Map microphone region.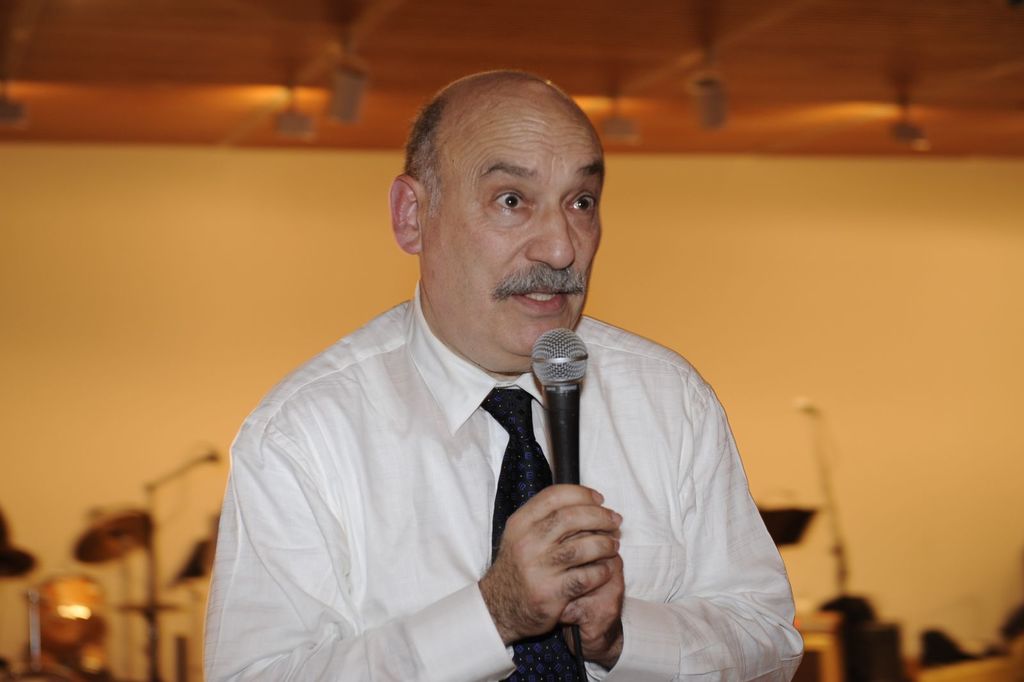
Mapped to bbox(530, 327, 588, 485).
